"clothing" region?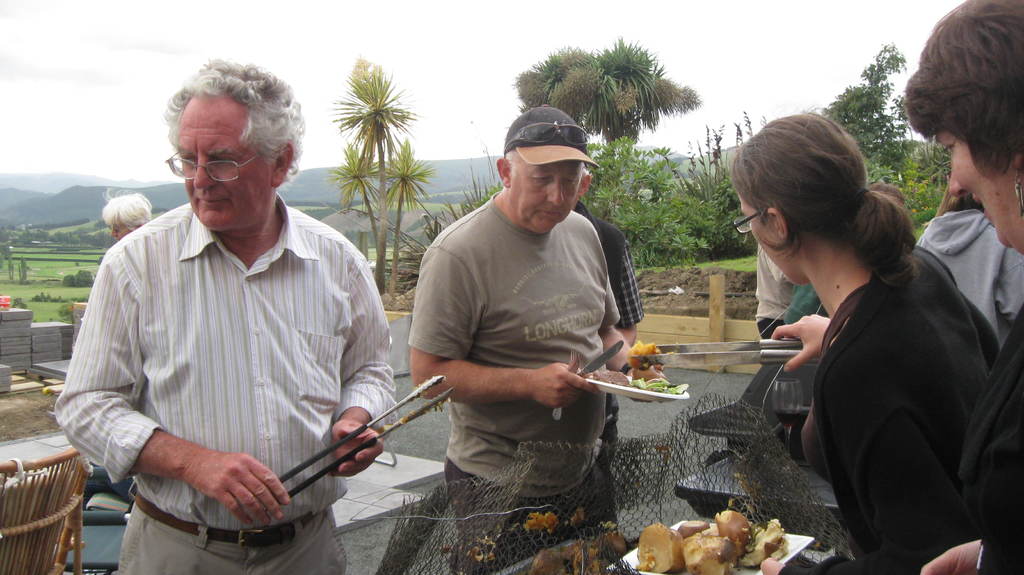
(x1=64, y1=174, x2=412, y2=550)
